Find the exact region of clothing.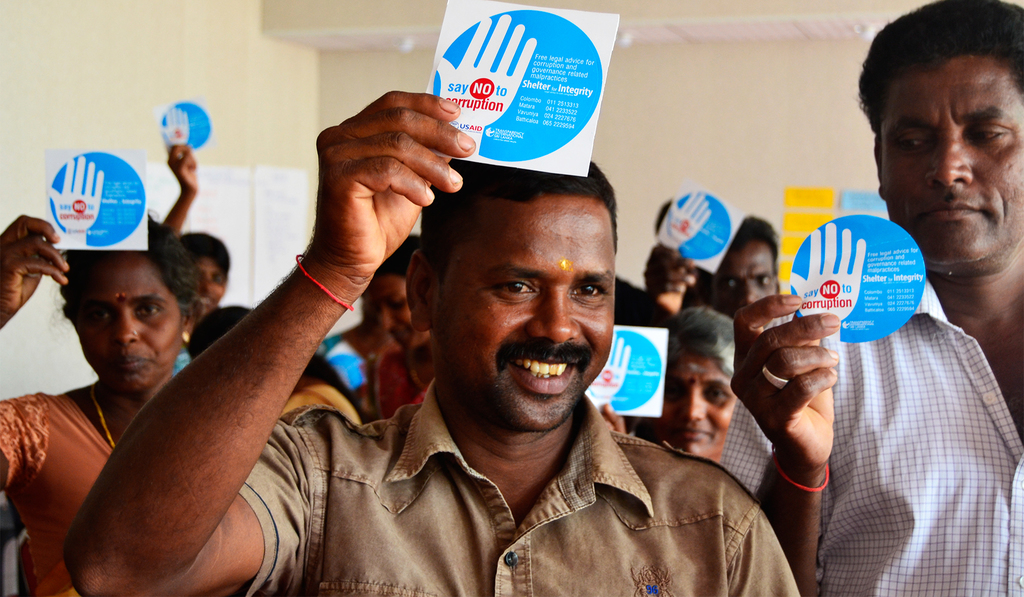
Exact region: 234, 394, 798, 596.
